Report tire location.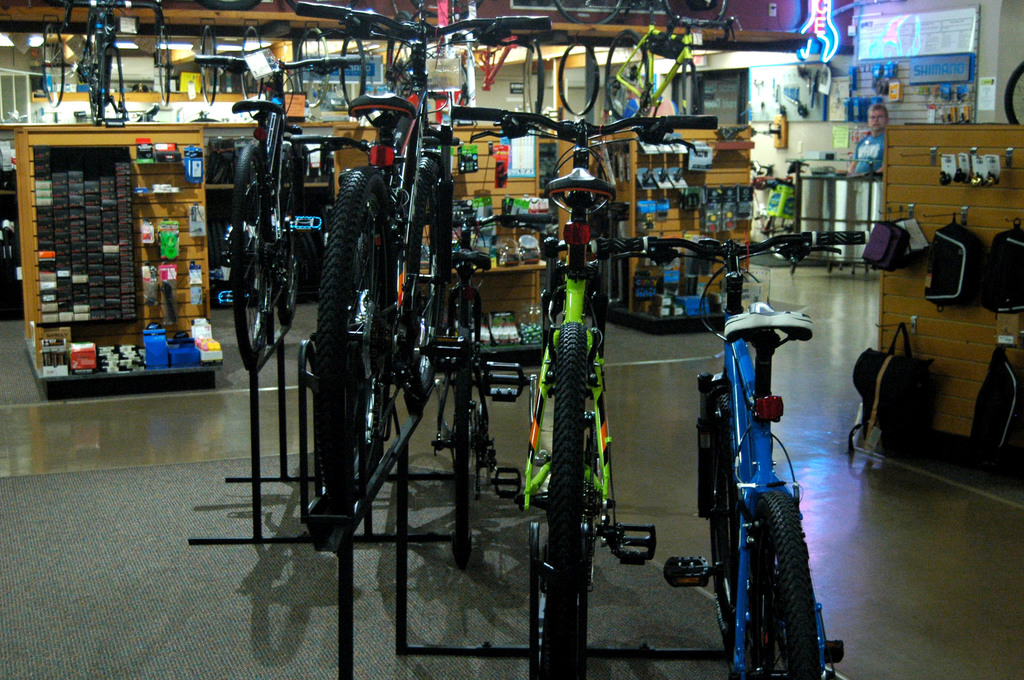
Report: bbox(340, 37, 366, 104).
